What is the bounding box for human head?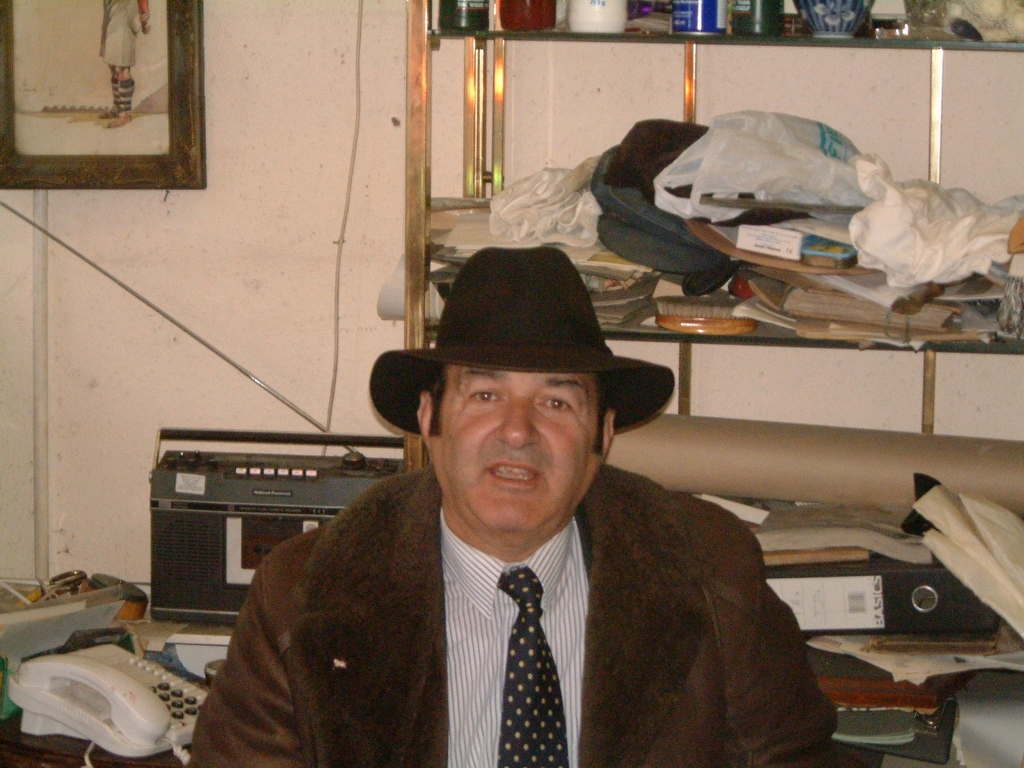
box(374, 249, 668, 532).
